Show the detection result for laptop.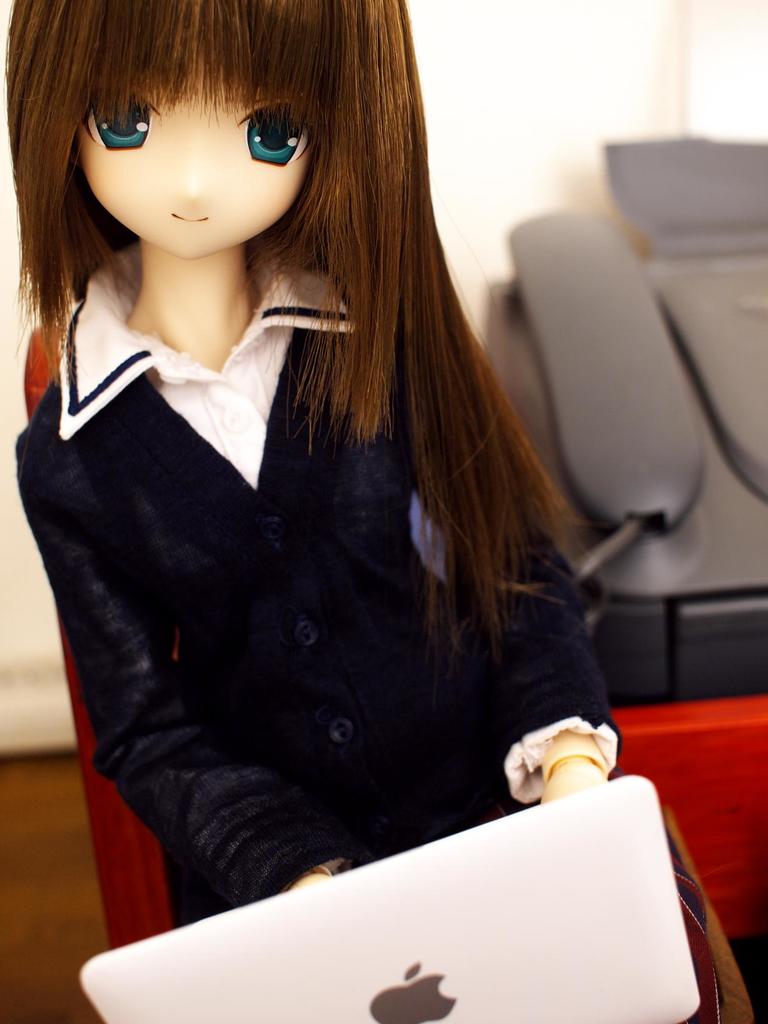
x1=76, y1=773, x2=702, y2=1023.
